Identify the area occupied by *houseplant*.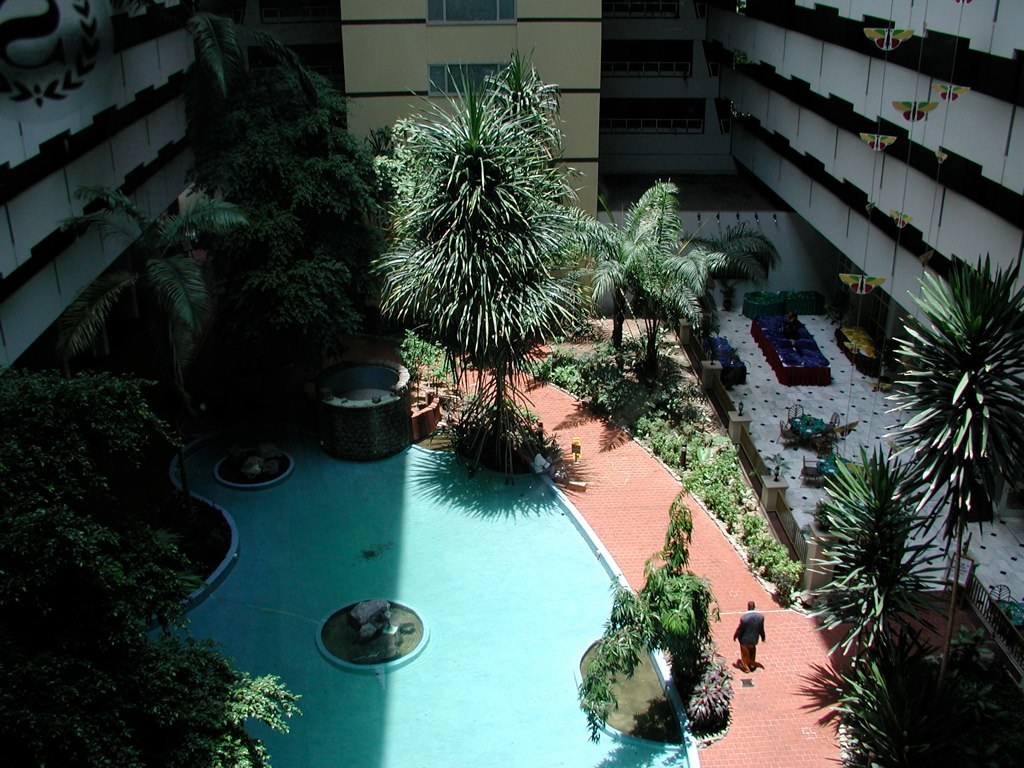
Area: {"left": 681, "top": 219, "right": 779, "bottom": 312}.
